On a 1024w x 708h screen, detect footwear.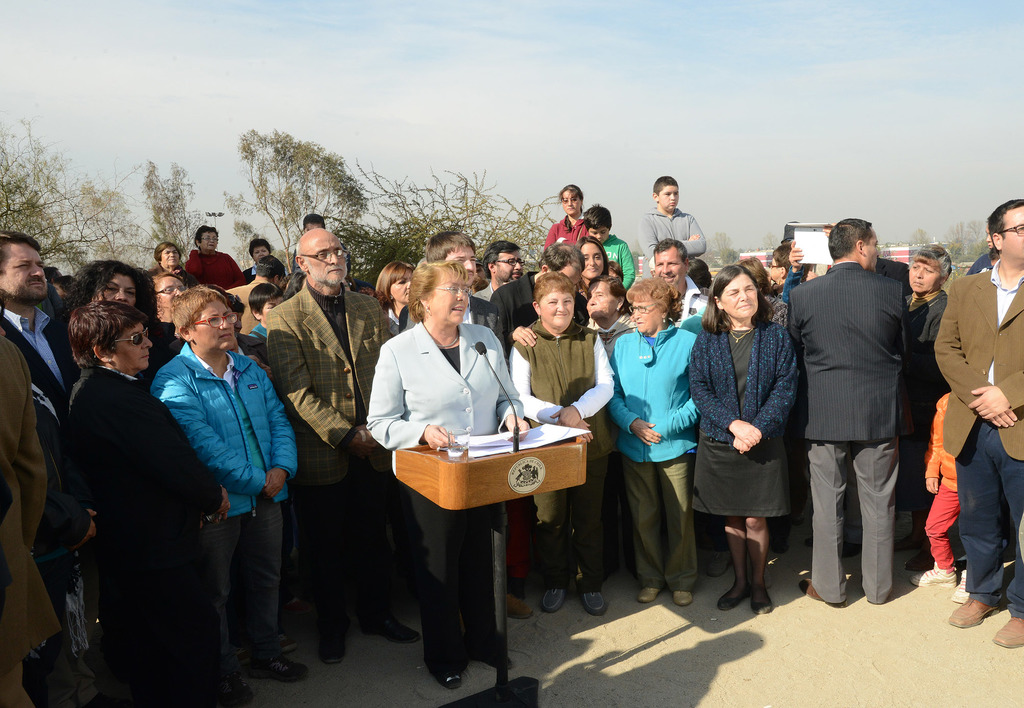
(504,593,536,622).
